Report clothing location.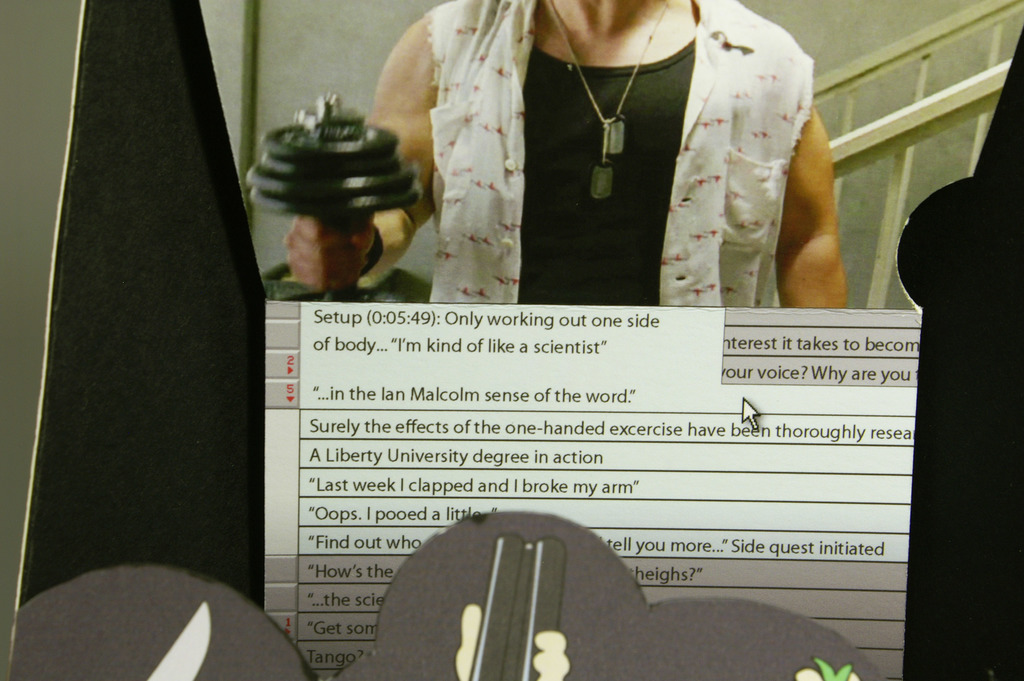
Report: box=[429, 1, 814, 306].
